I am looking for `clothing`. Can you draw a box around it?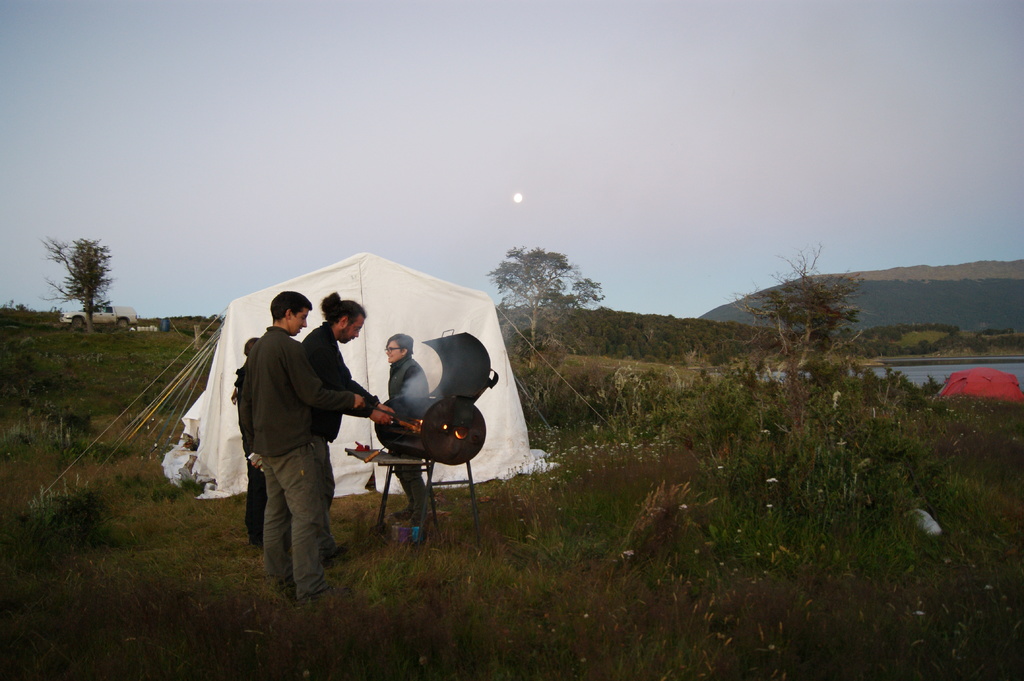
Sure, the bounding box is [296,318,378,503].
